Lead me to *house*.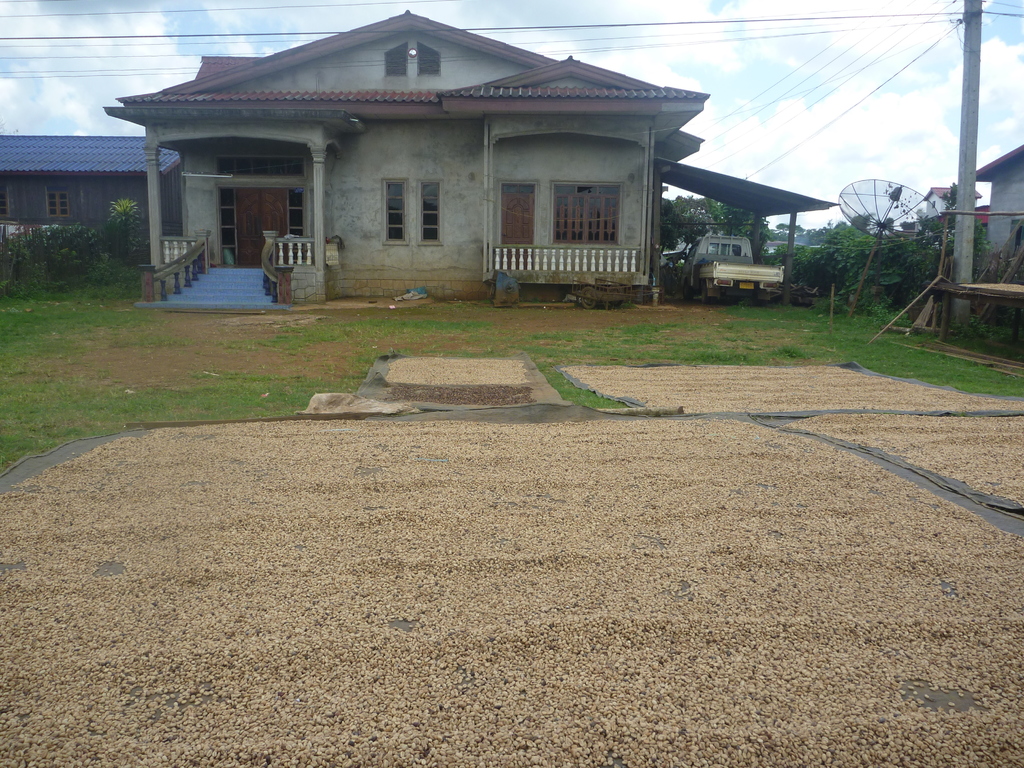
Lead to box(87, 15, 784, 300).
